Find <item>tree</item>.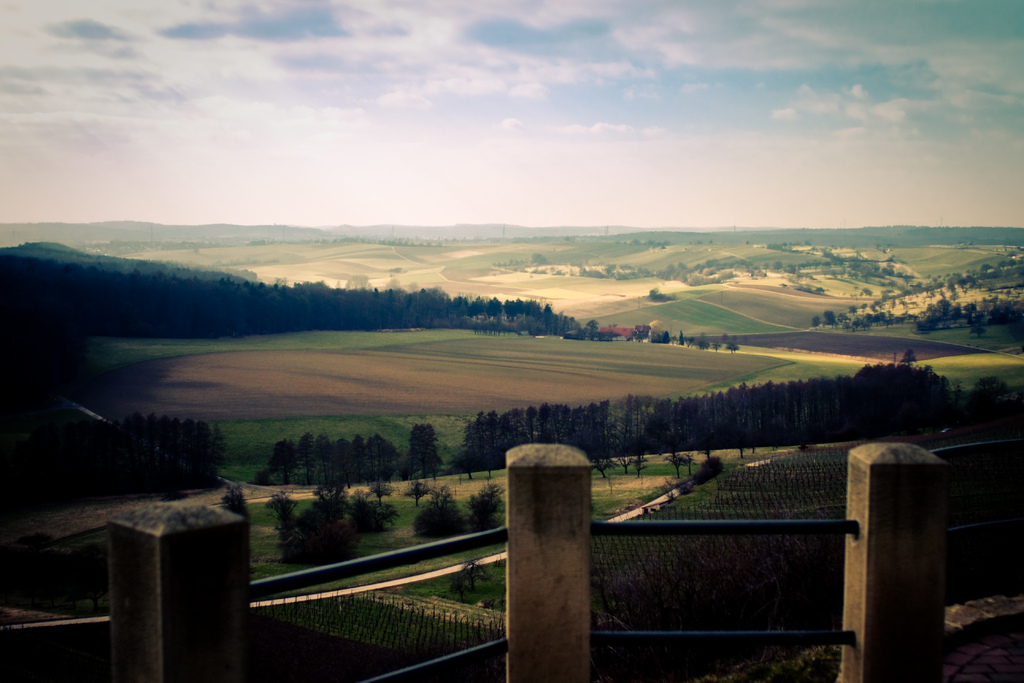
detection(899, 350, 921, 366).
